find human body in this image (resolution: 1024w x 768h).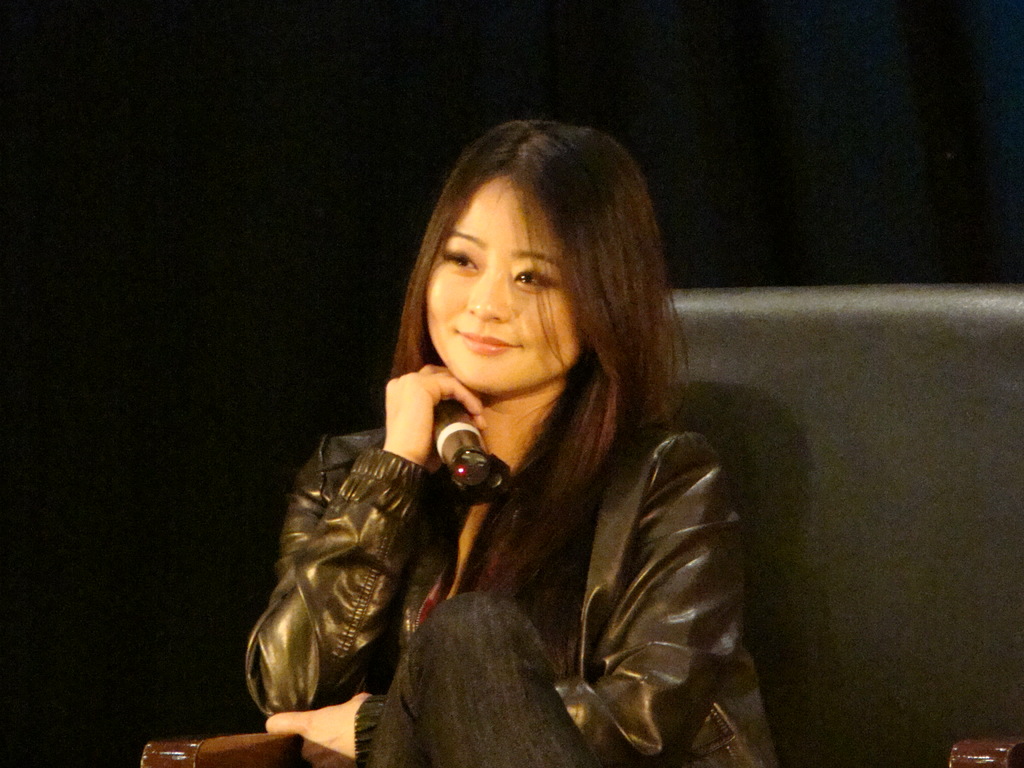
{"x1": 278, "y1": 180, "x2": 717, "y2": 767}.
